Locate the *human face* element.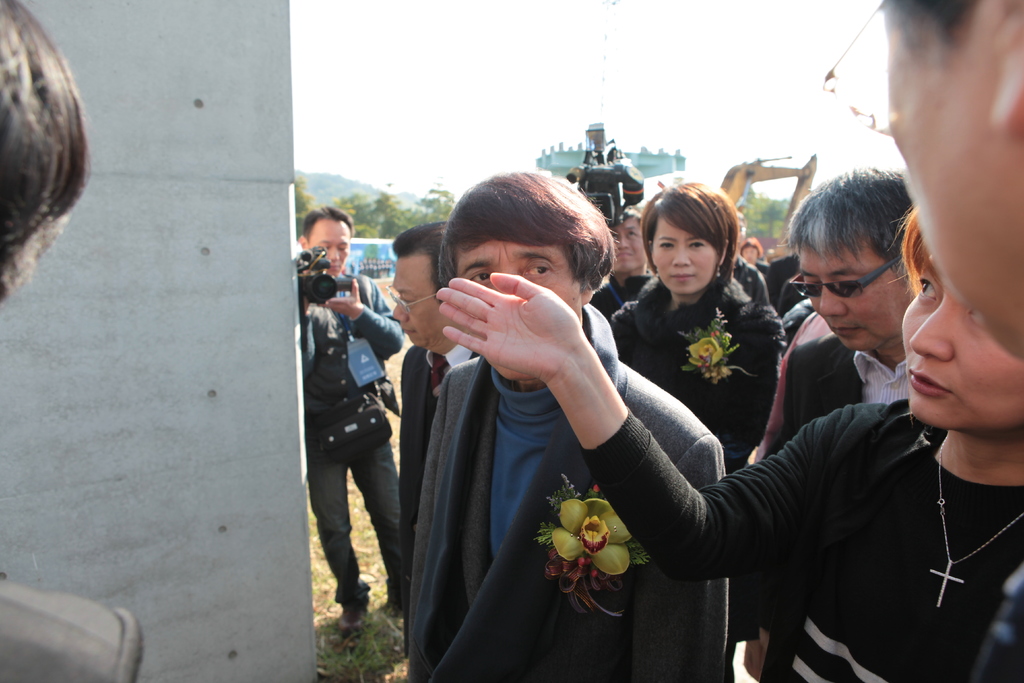
Element bbox: Rect(800, 248, 906, 355).
